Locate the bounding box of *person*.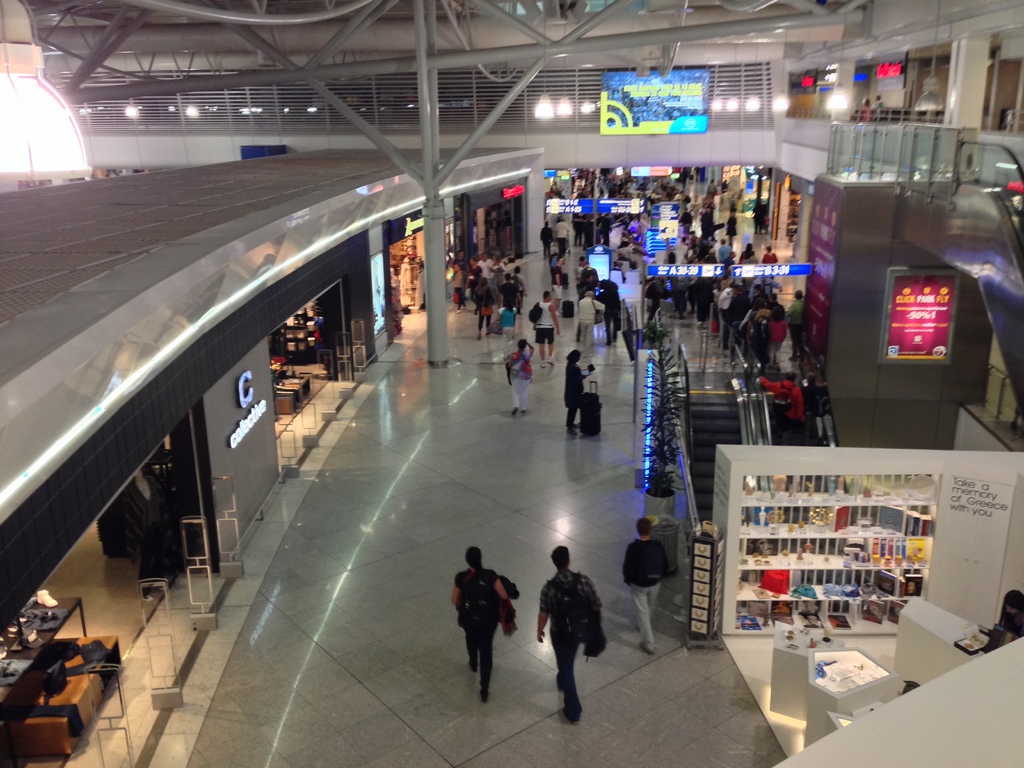
Bounding box: select_region(858, 93, 874, 122).
